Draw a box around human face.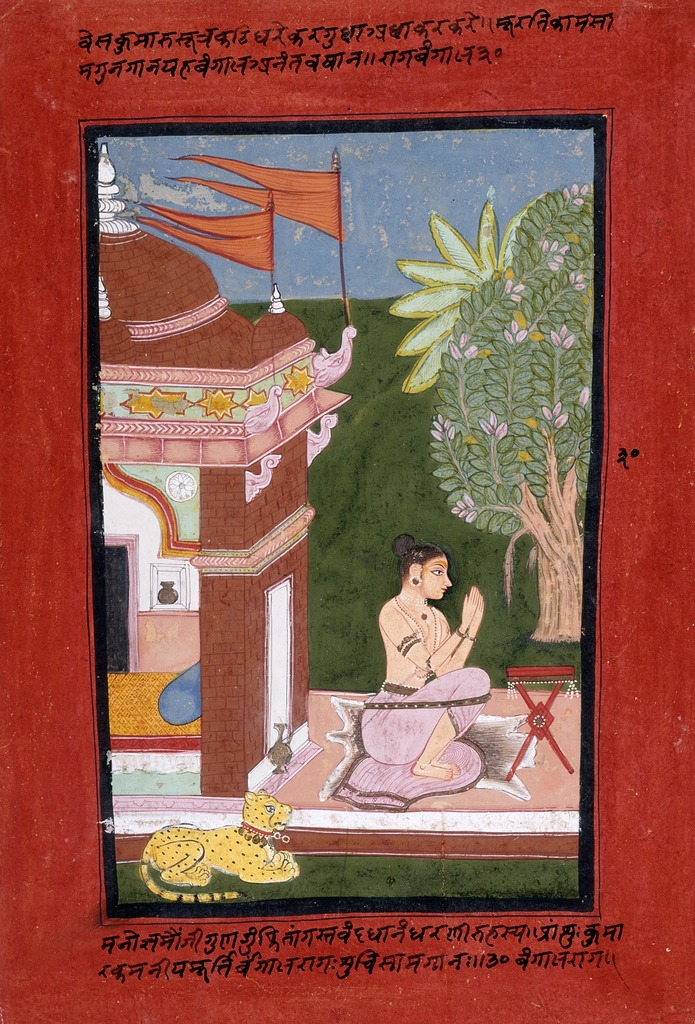
Rect(427, 554, 459, 597).
